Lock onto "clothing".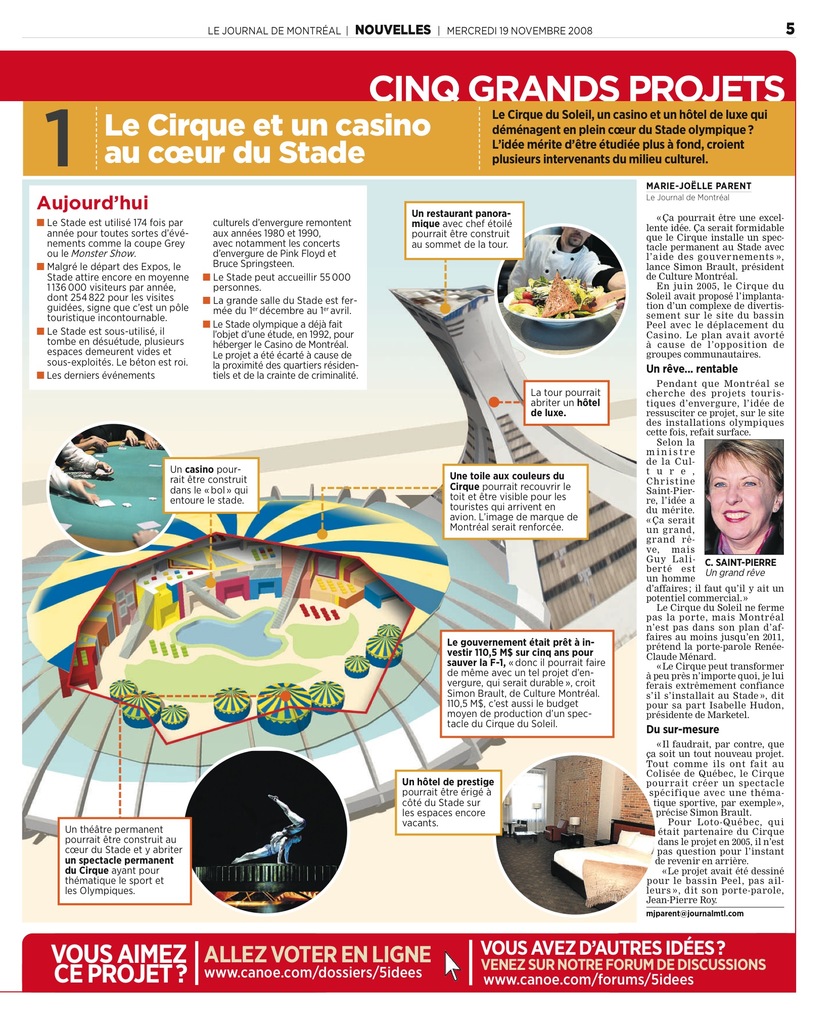
Locked: 704, 522, 785, 564.
